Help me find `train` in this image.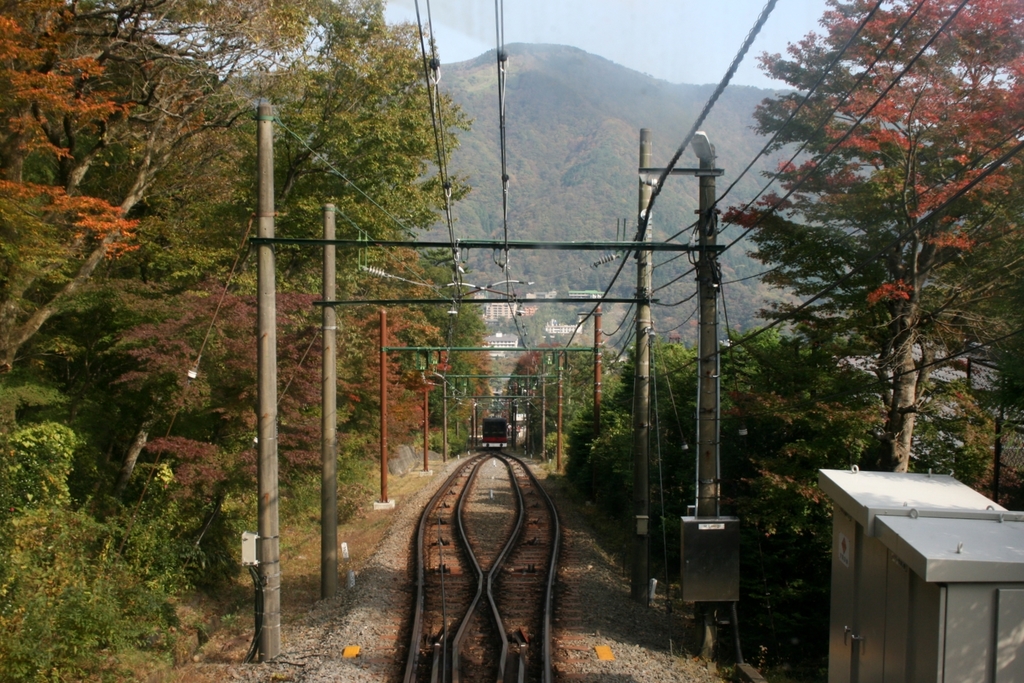
Found it: 481,419,505,449.
